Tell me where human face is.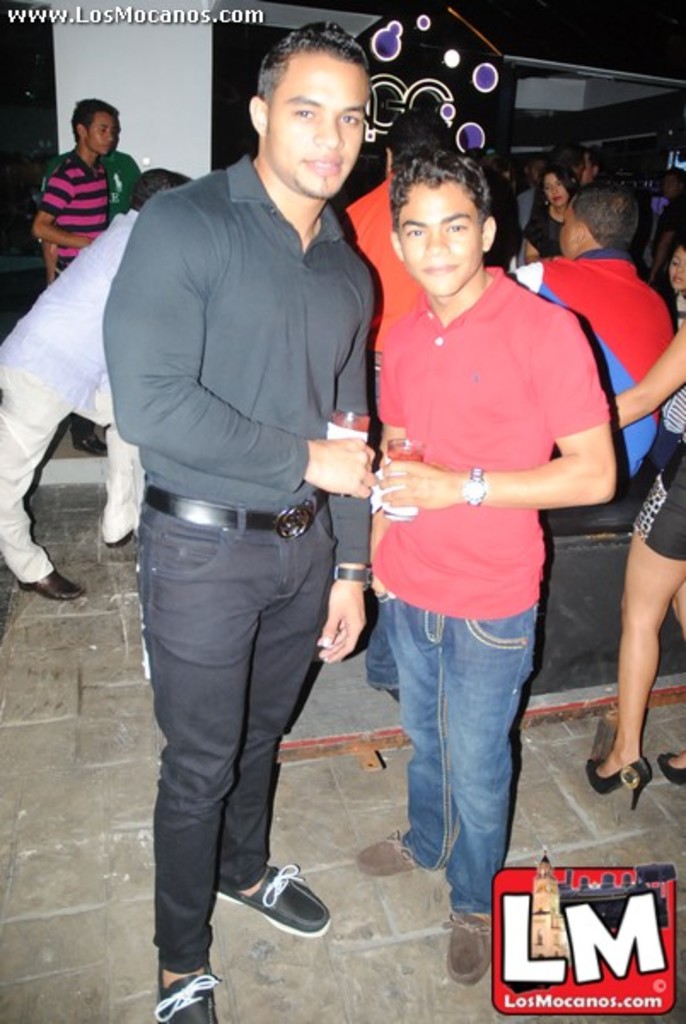
human face is at box(666, 242, 684, 295).
